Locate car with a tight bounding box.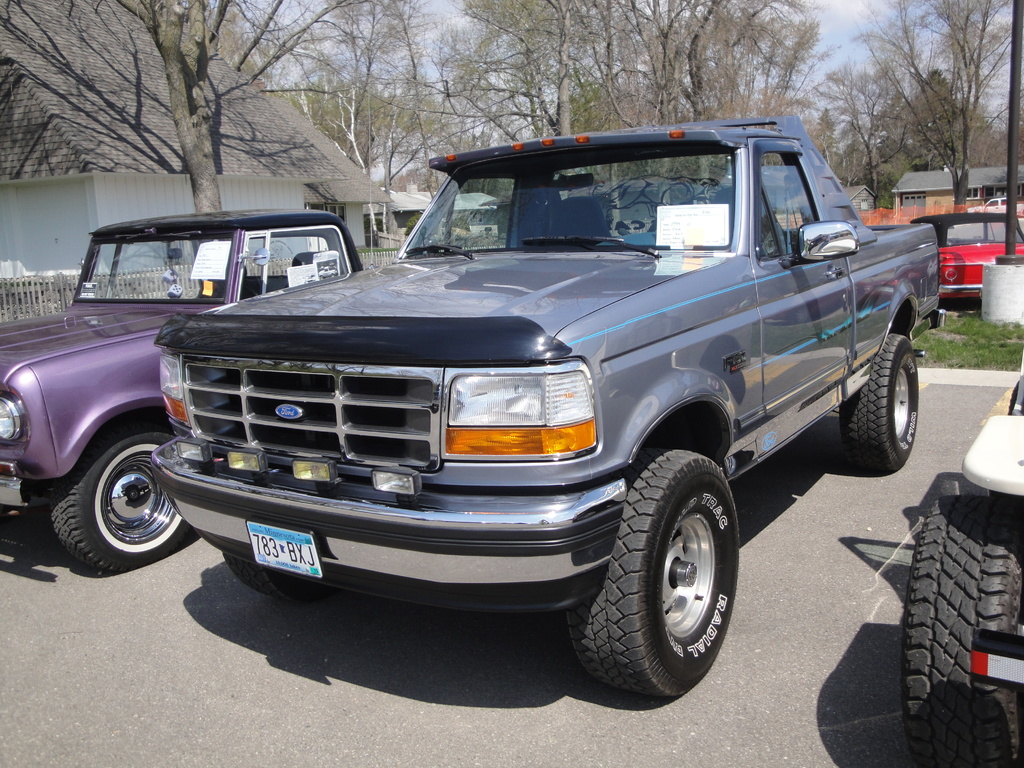
(966,196,1023,213).
